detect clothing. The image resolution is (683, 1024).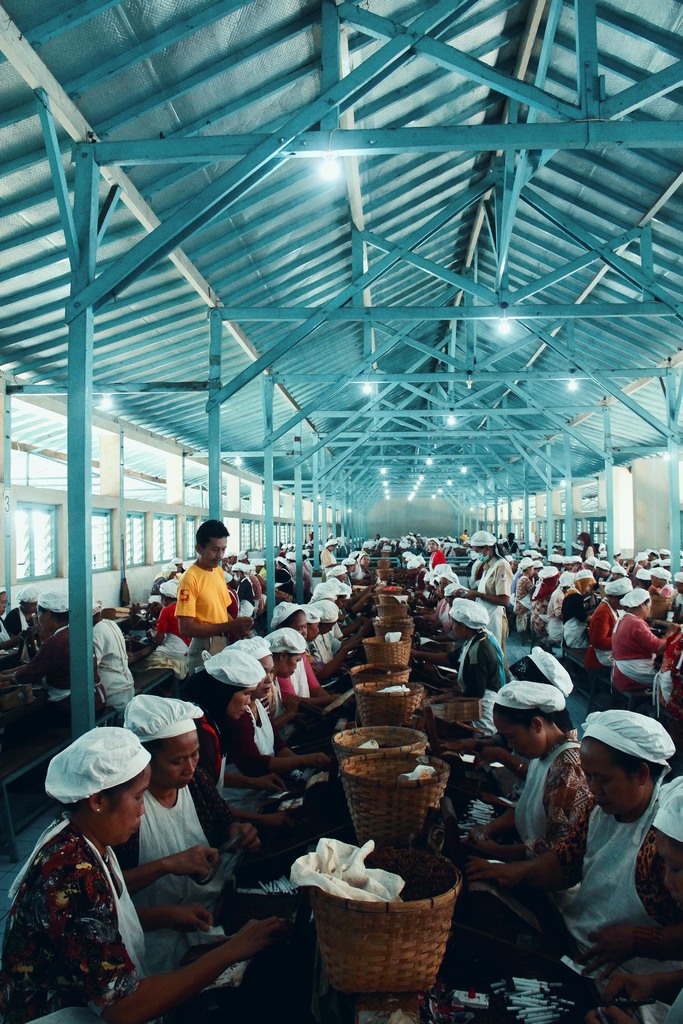
5 822 168 1023.
